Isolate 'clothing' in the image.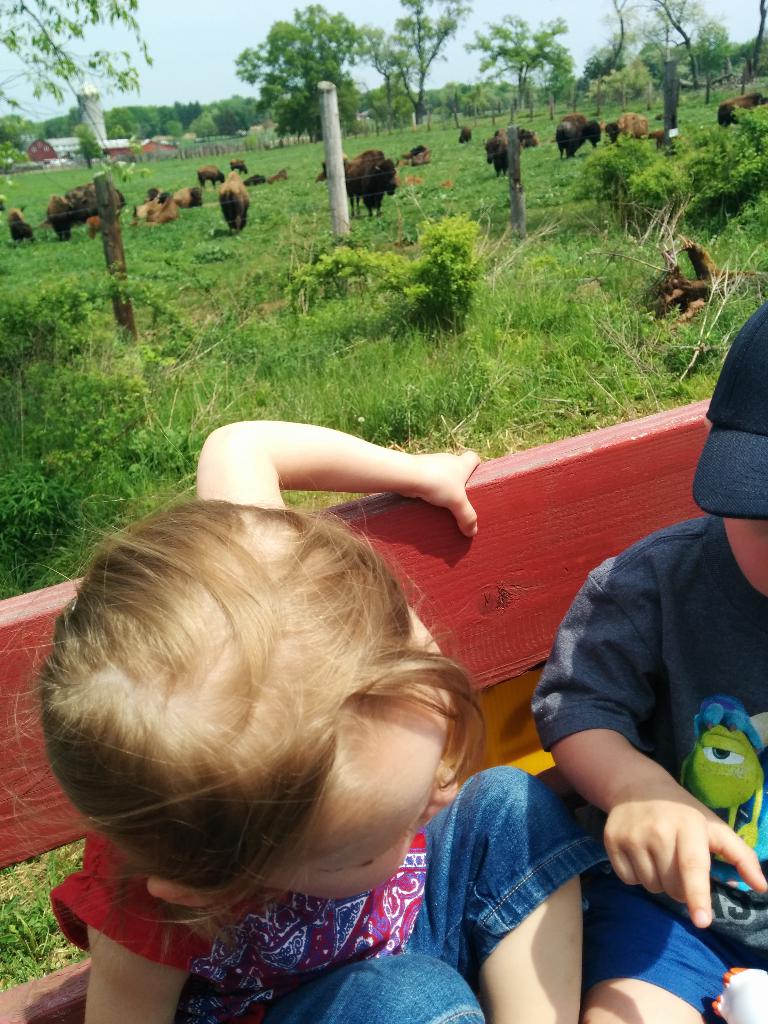
Isolated region: <region>525, 511, 767, 1023</region>.
